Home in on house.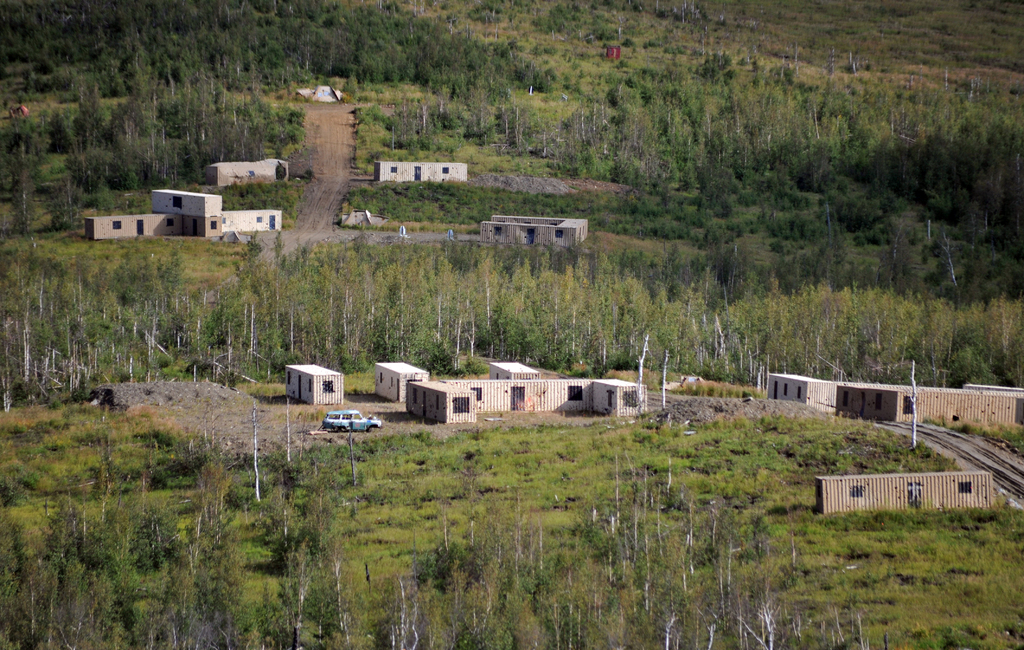
Homed in at Rect(819, 466, 988, 522).
